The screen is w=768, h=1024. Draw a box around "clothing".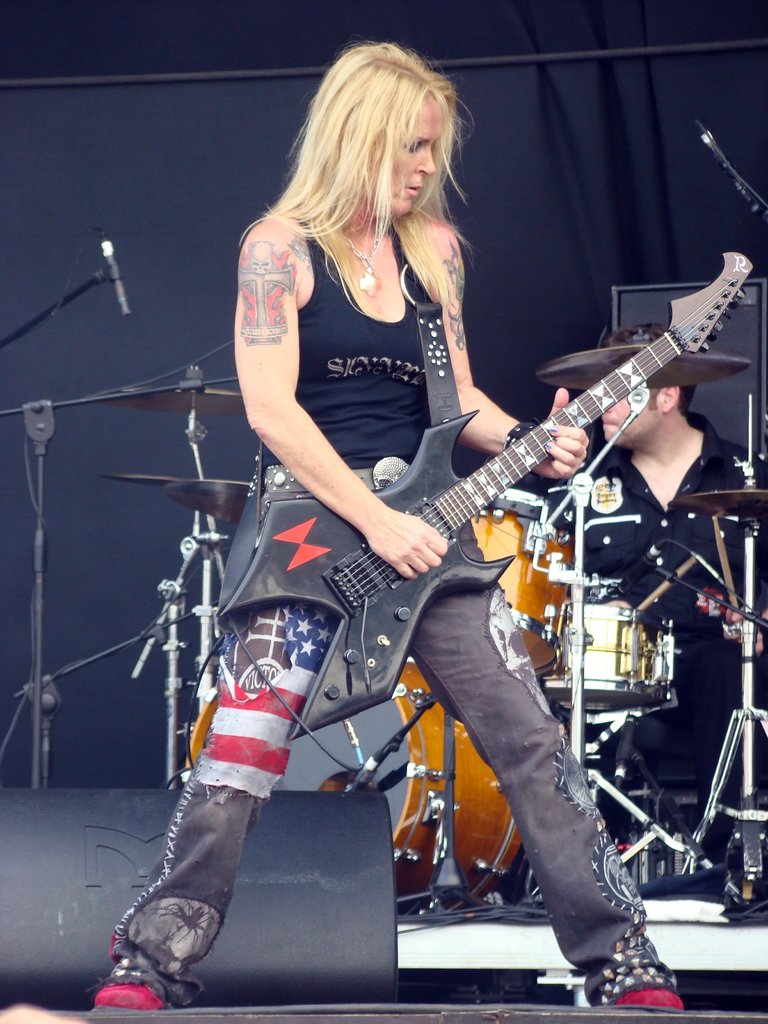
region(109, 212, 680, 1007).
